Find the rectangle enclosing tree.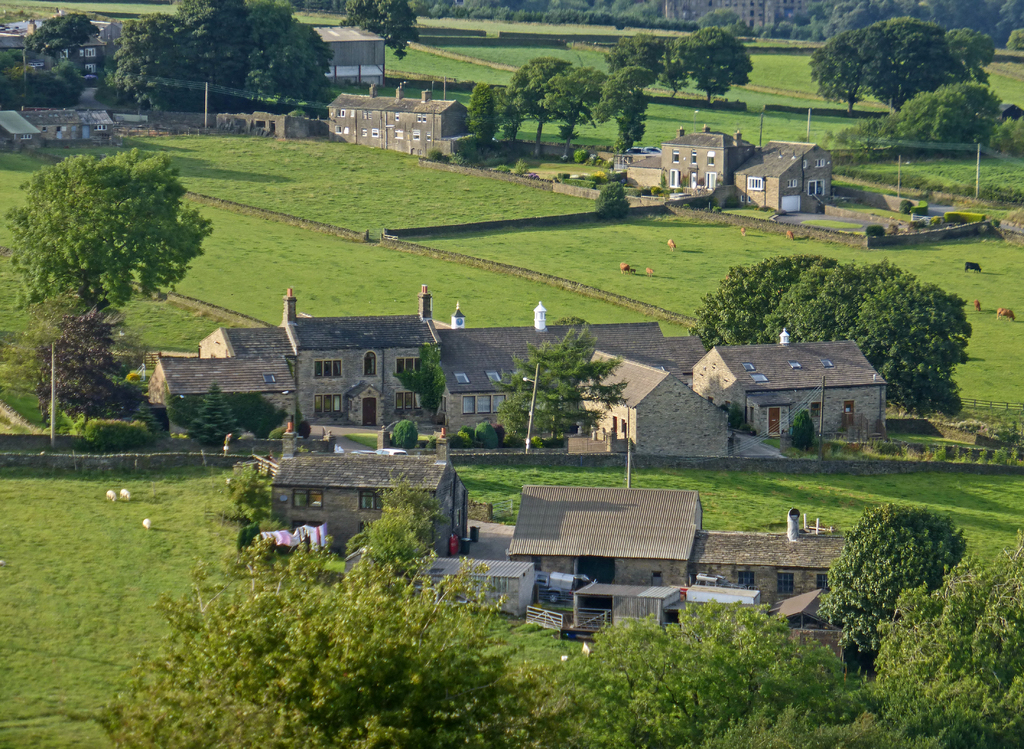
(left=192, top=381, right=243, bottom=447).
